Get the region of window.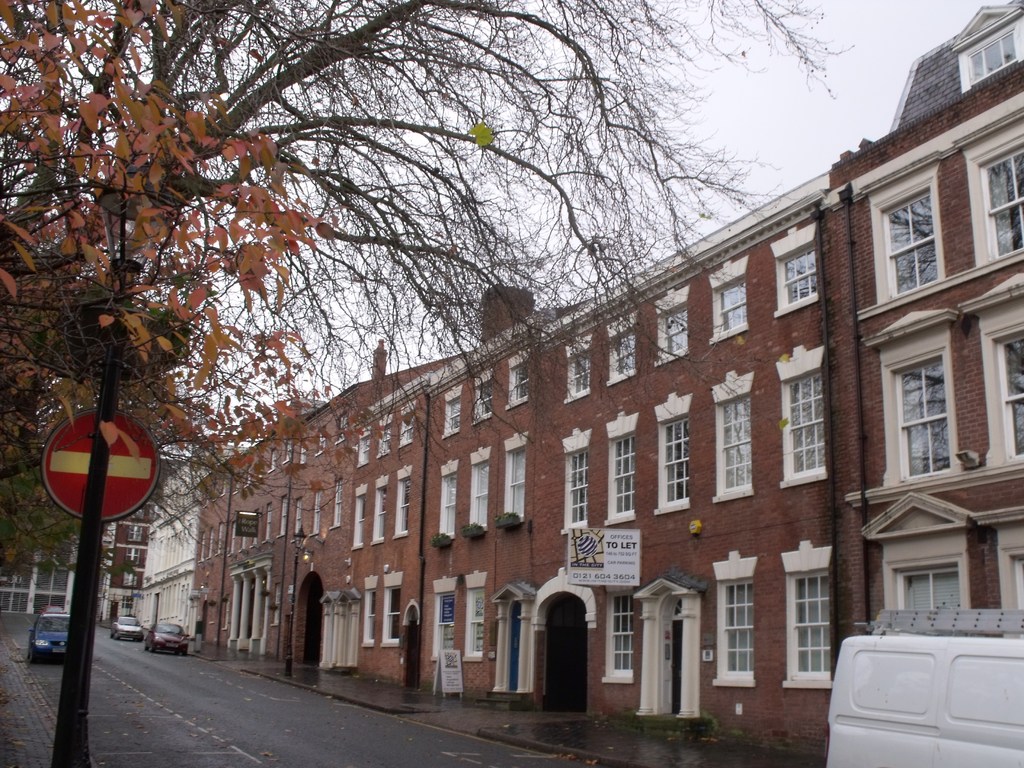
box(125, 568, 136, 588).
